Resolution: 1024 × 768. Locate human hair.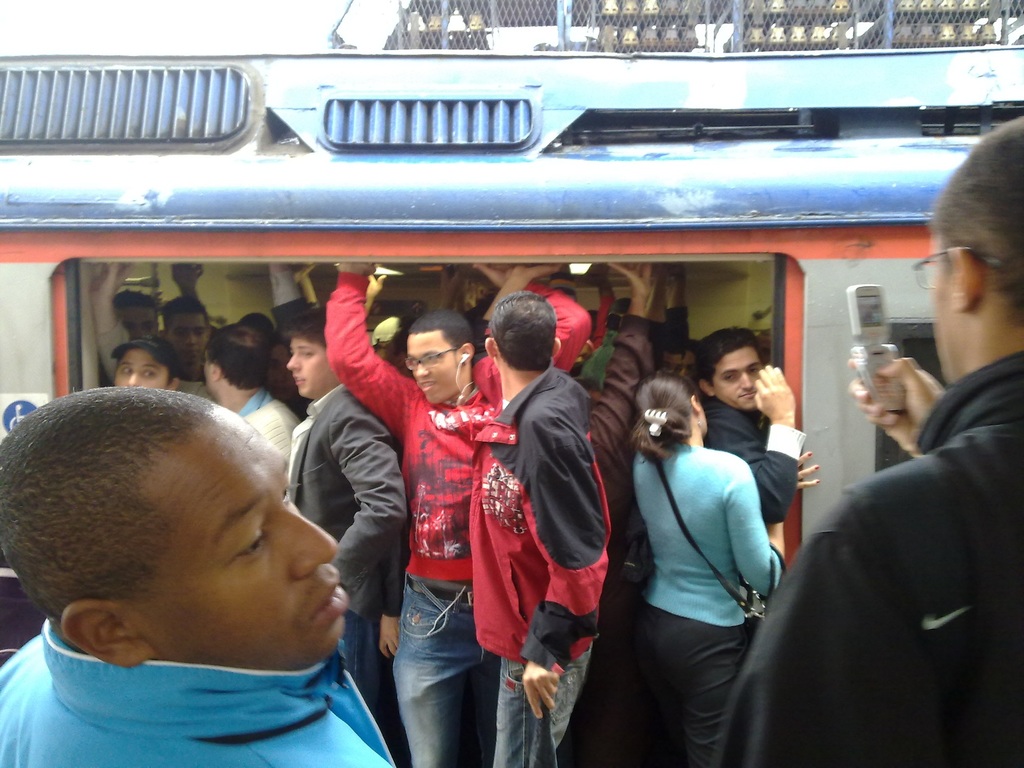
detection(488, 295, 558, 372).
